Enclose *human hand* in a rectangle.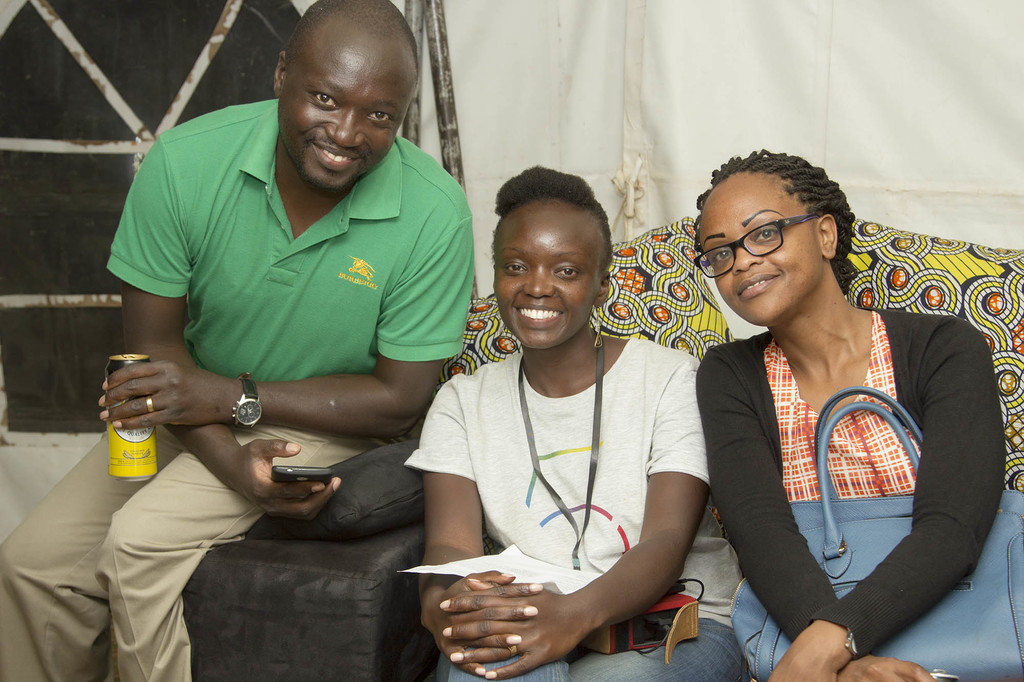
crop(765, 646, 844, 681).
